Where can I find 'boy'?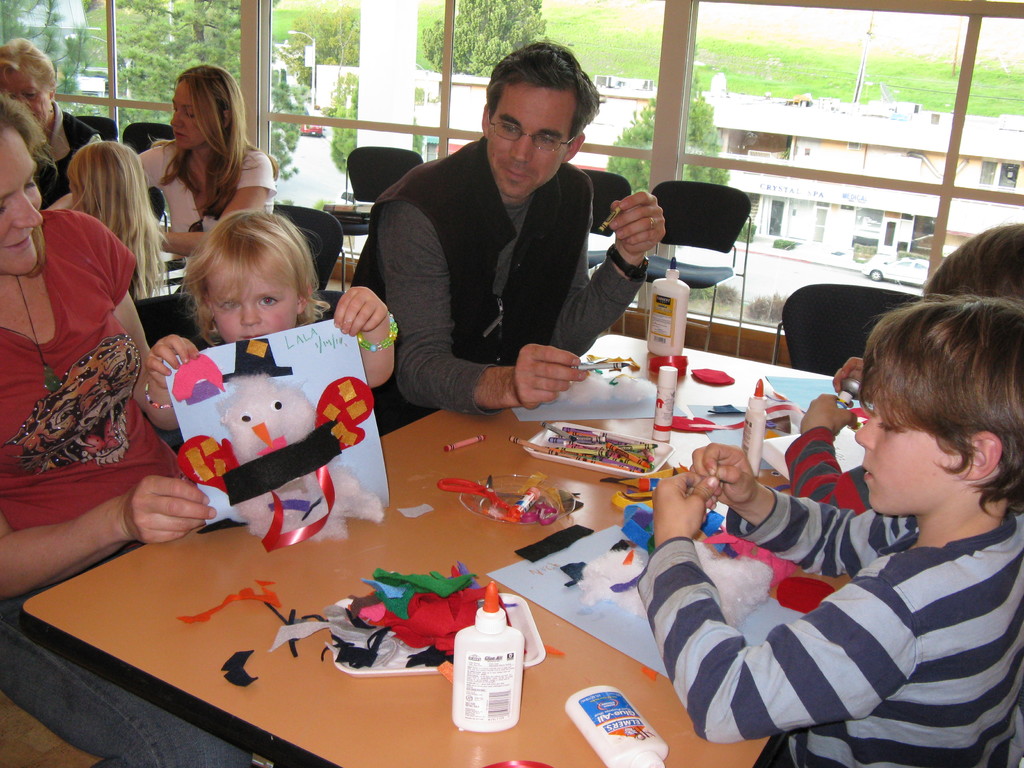
You can find it at box(660, 260, 1007, 746).
